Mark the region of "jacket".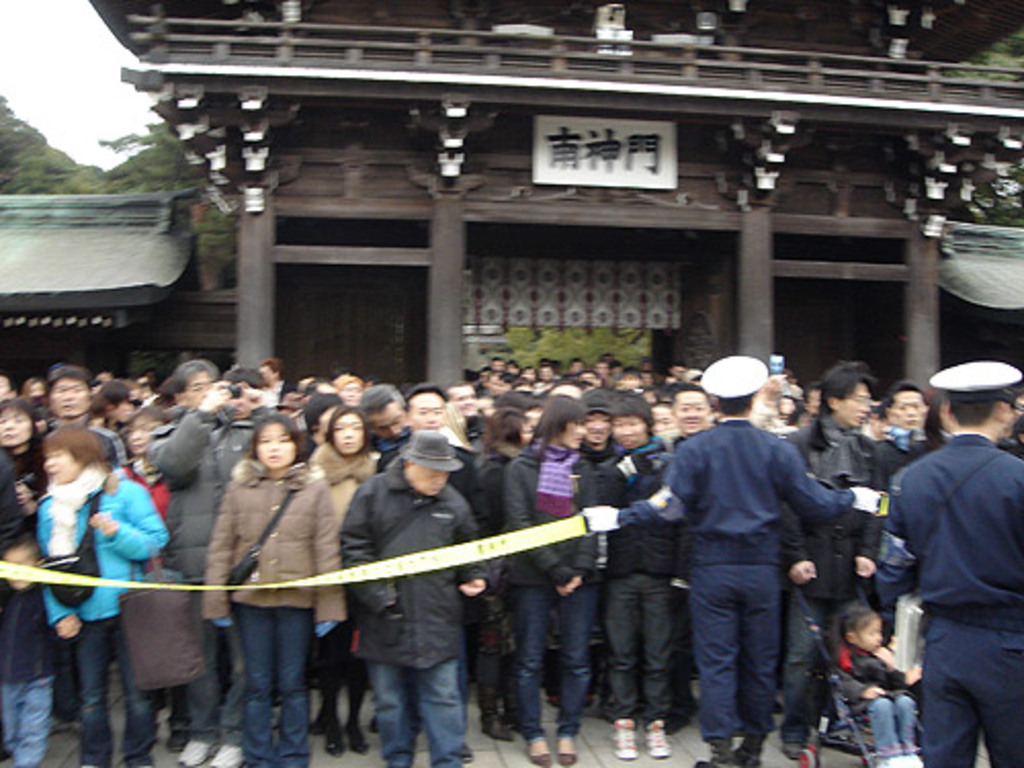
Region: crop(37, 459, 178, 641).
